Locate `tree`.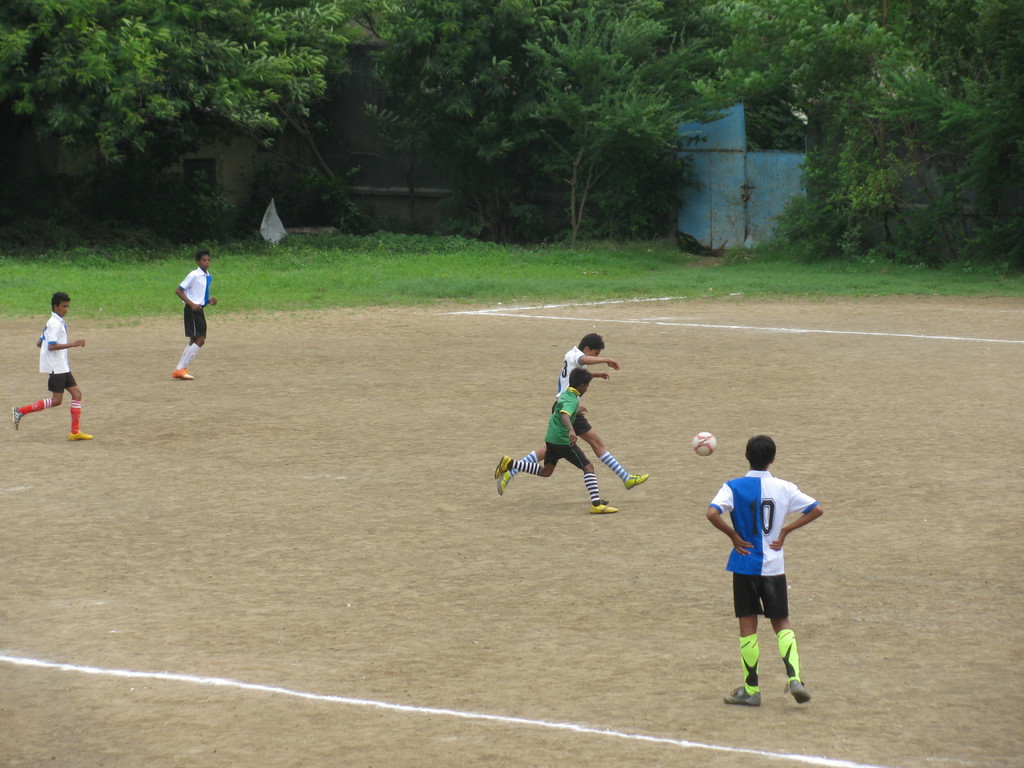
Bounding box: <bbox>328, 0, 652, 224</bbox>.
